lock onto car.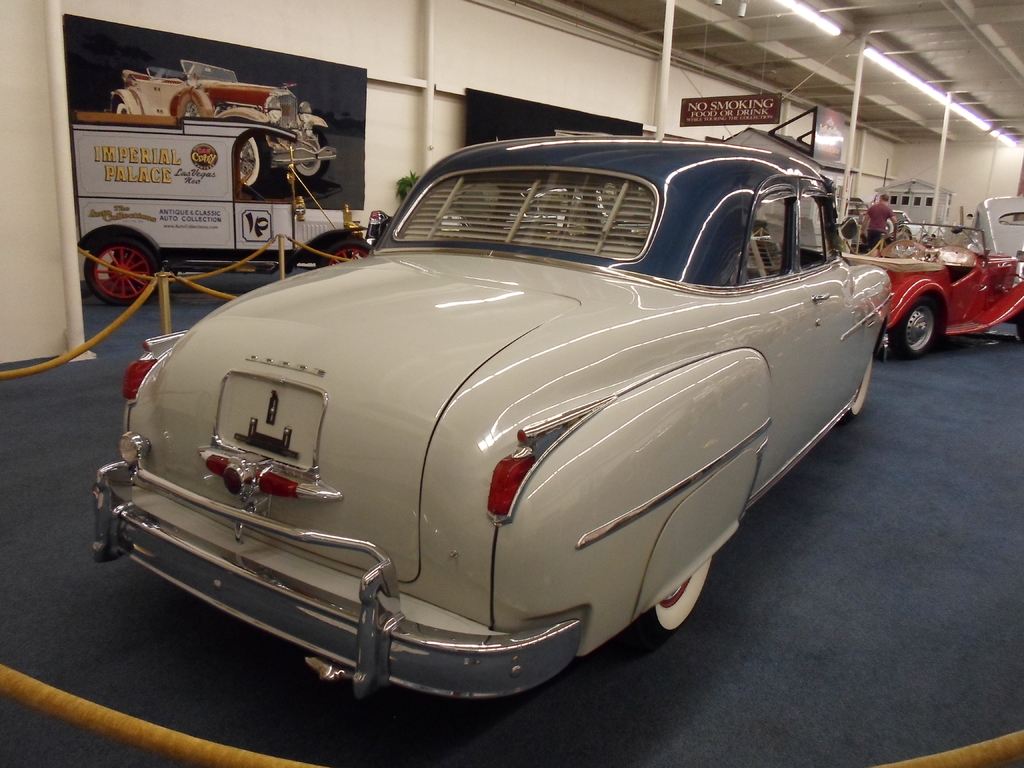
Locked: x1=90 y1=127 x2=895 y2=717.
